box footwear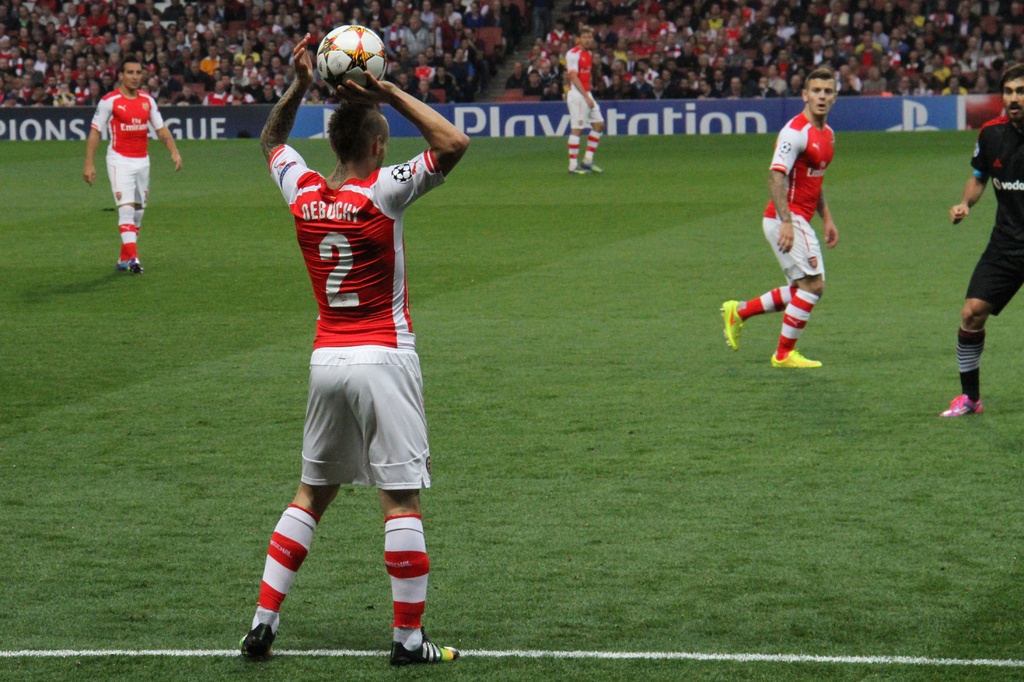
<bbox>570, 168, 584, 173</bbox>
